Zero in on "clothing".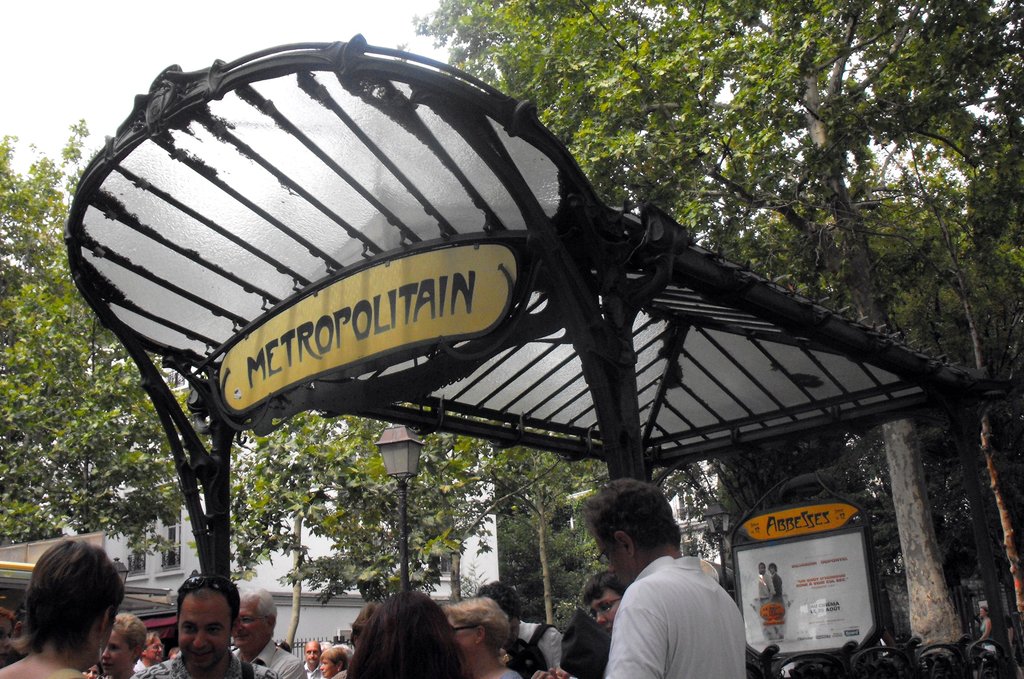
Zeroed in: 489, 664, 522, 678.
